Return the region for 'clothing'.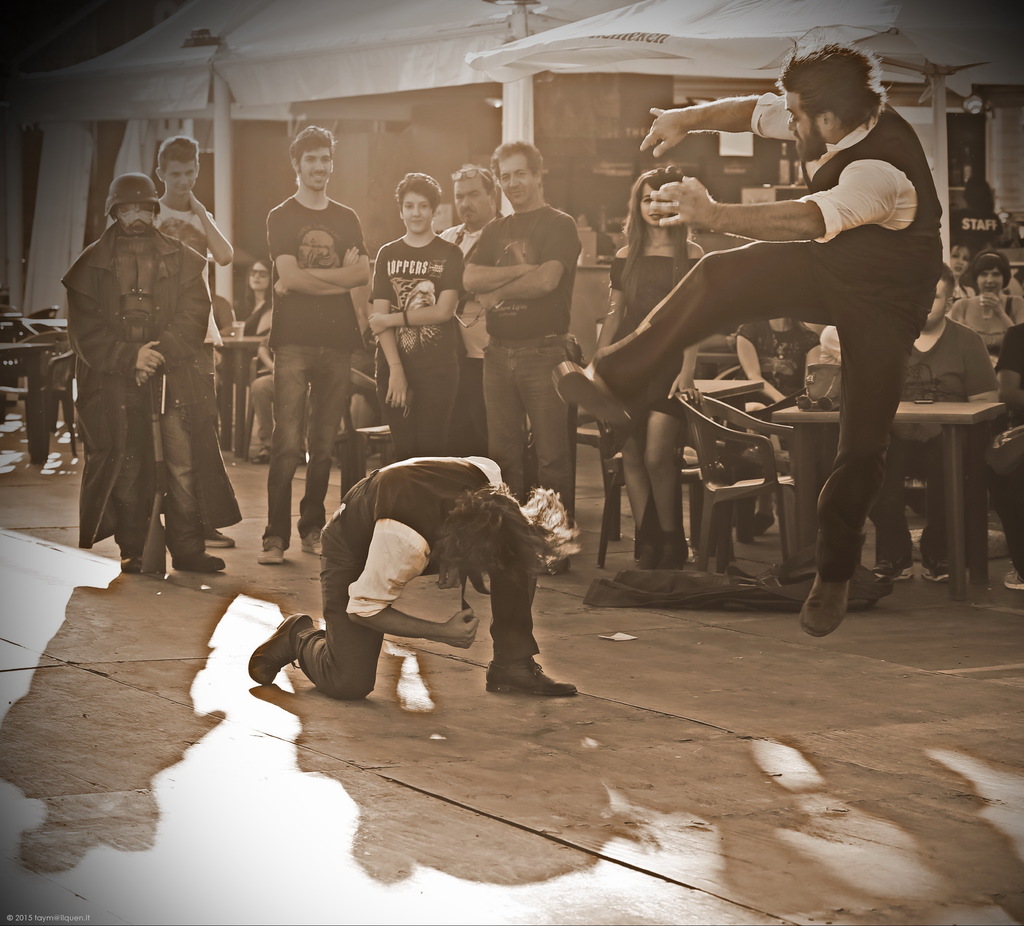
(x1=243, y1=301, x2=268, y2=334).
